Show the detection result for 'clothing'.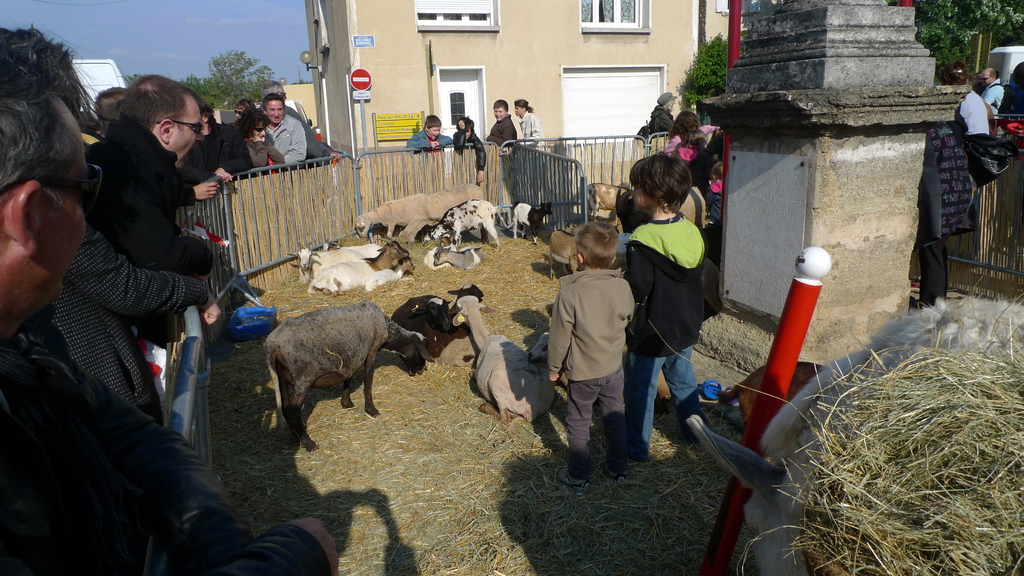
[x1=518, y1=109, x2=543, y2=150].
